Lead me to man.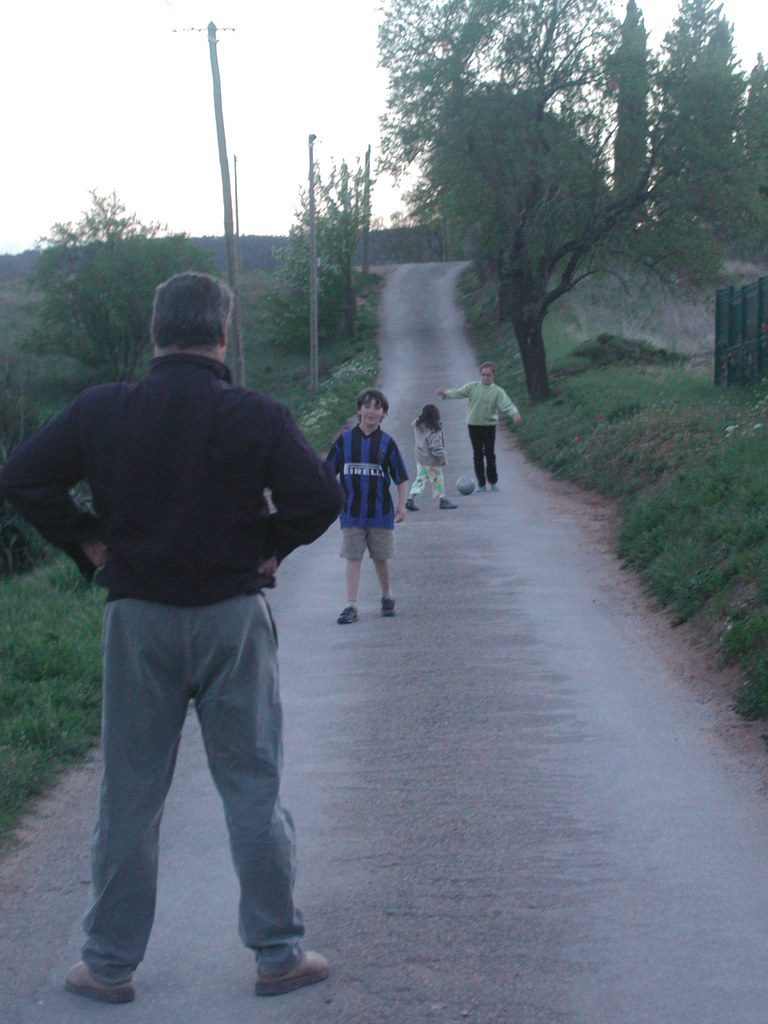
Lead to [x1=38, y1=268, x2=353, y2=993].
